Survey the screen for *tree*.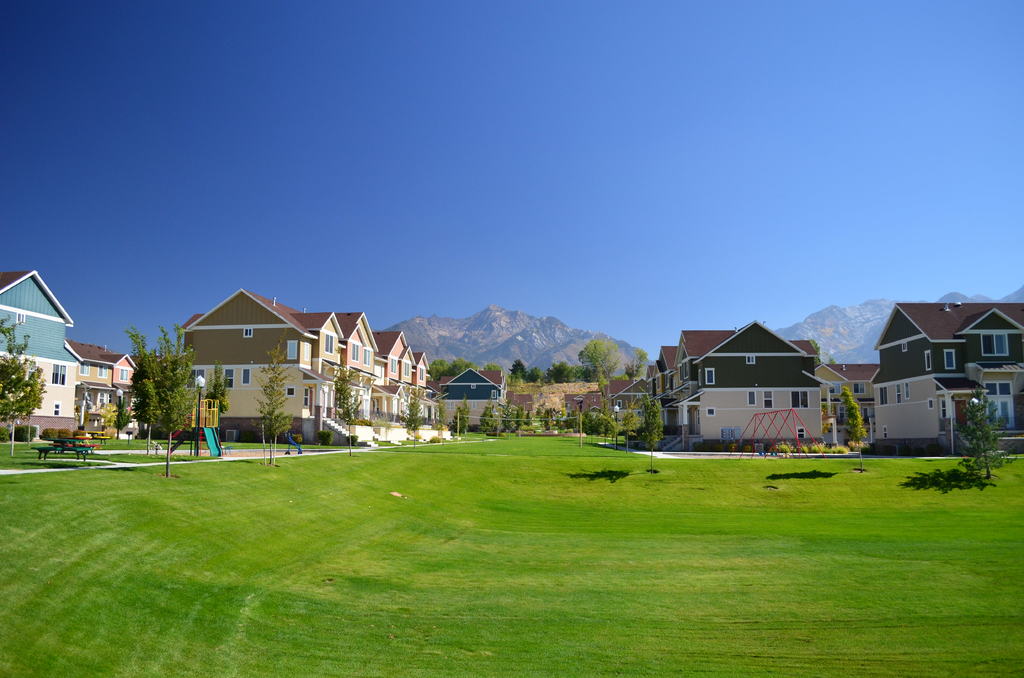
Survey found: (left=601, top=413, right=621, bottom=455).
